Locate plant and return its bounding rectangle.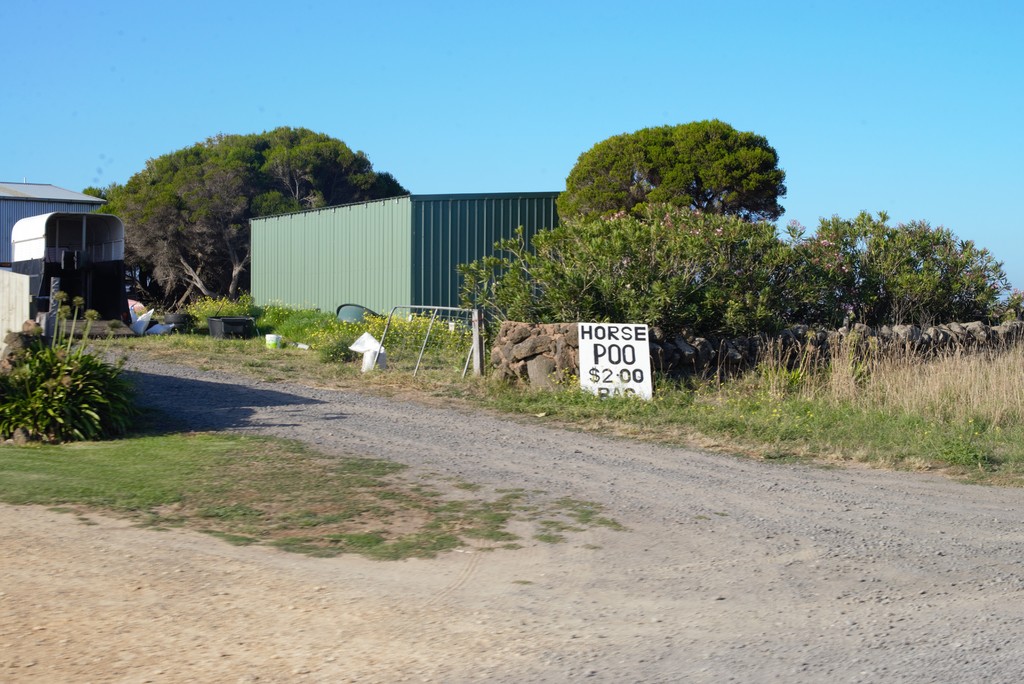
366/303/415/361.
